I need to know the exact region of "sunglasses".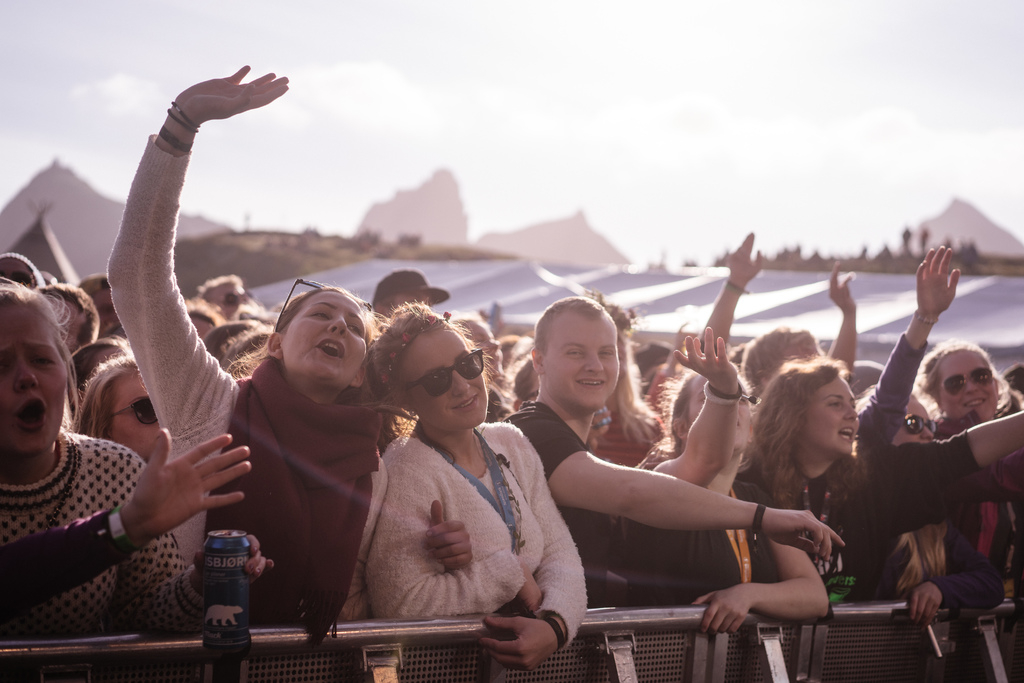
Region: (110, 399, 157, 425).
